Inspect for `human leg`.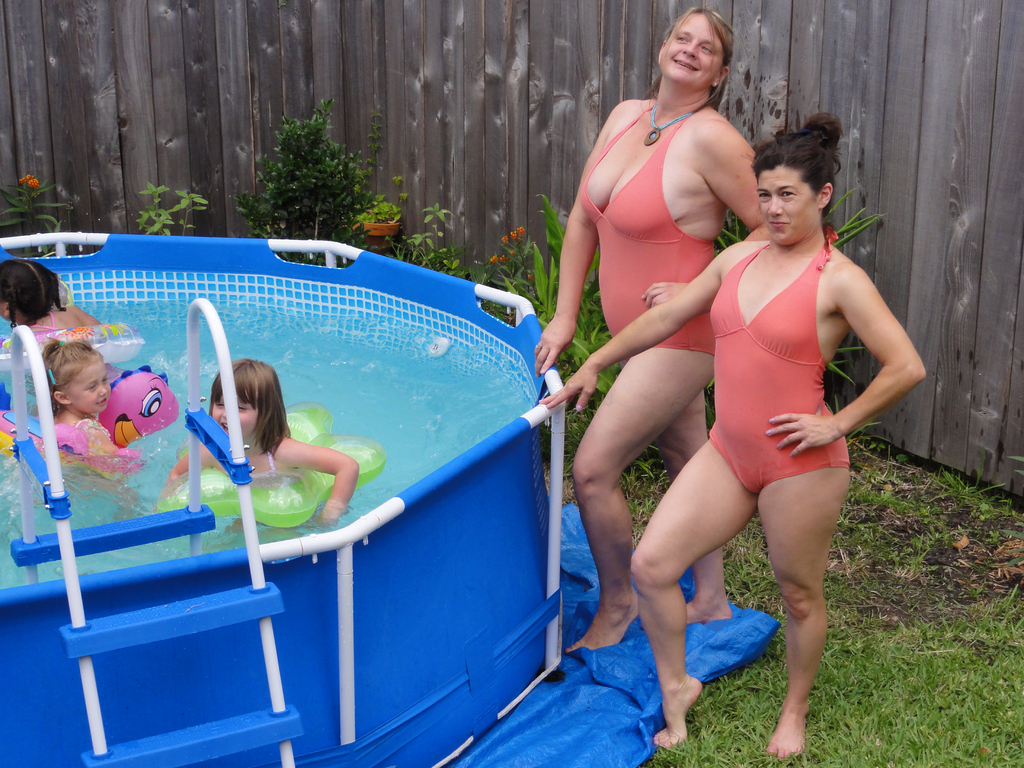
Inspection: (left=572, top=359, right=709, bottom=648).
